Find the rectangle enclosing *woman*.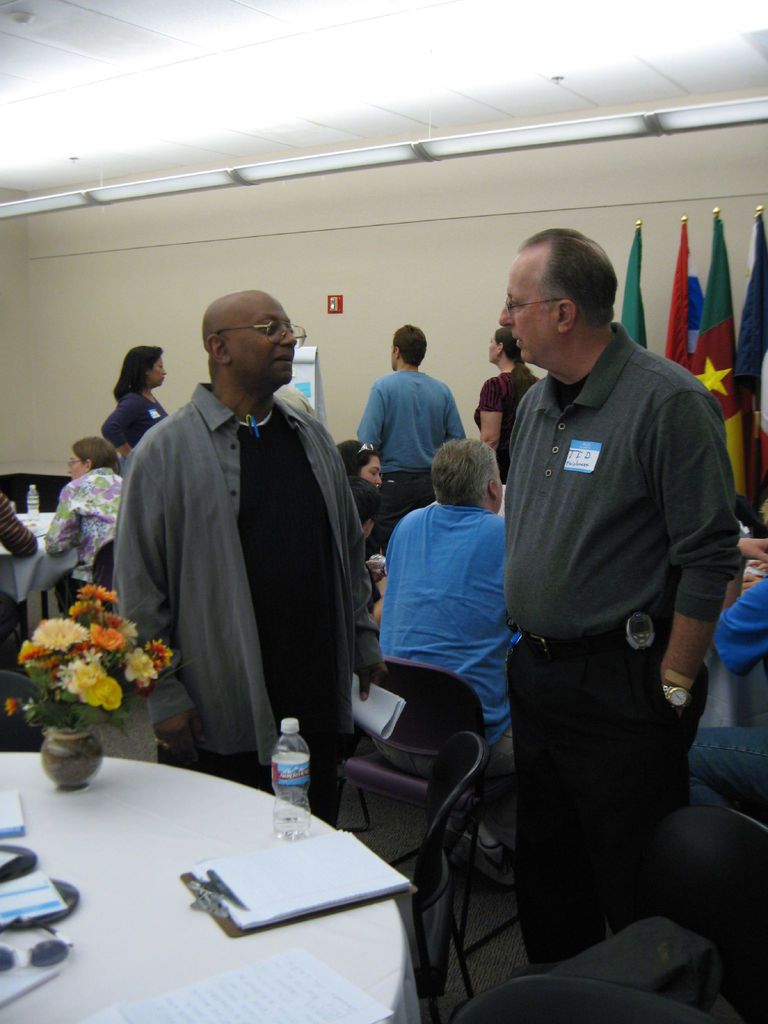
box=[30, 431, 123, 630].
